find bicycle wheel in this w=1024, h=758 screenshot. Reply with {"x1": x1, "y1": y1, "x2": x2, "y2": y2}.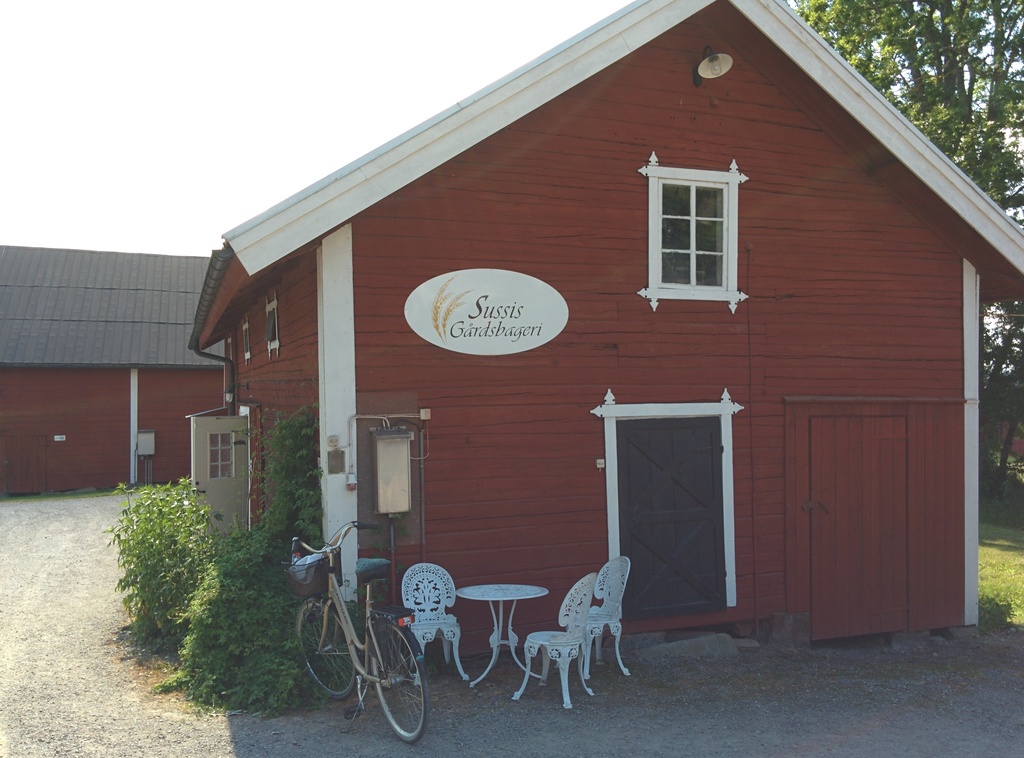
{"x1": 367, "y1": 623, "x2": 428, "y2": 746}.
